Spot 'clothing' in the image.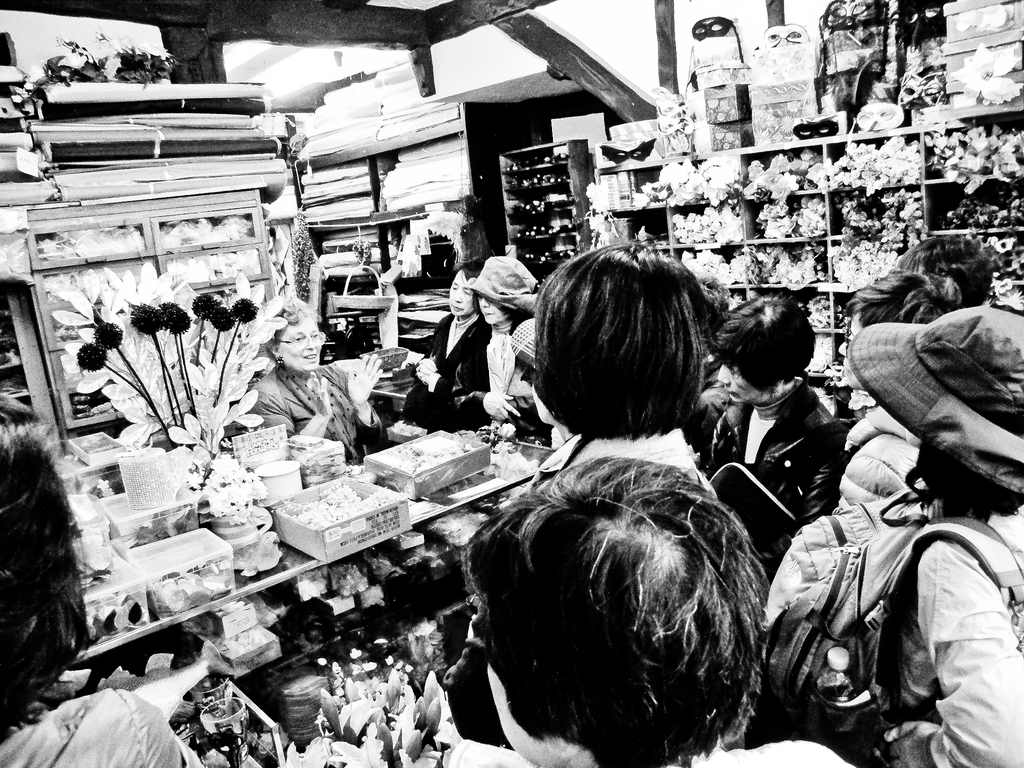
'clothing' found at Rect(244, 358, 390, 463).
